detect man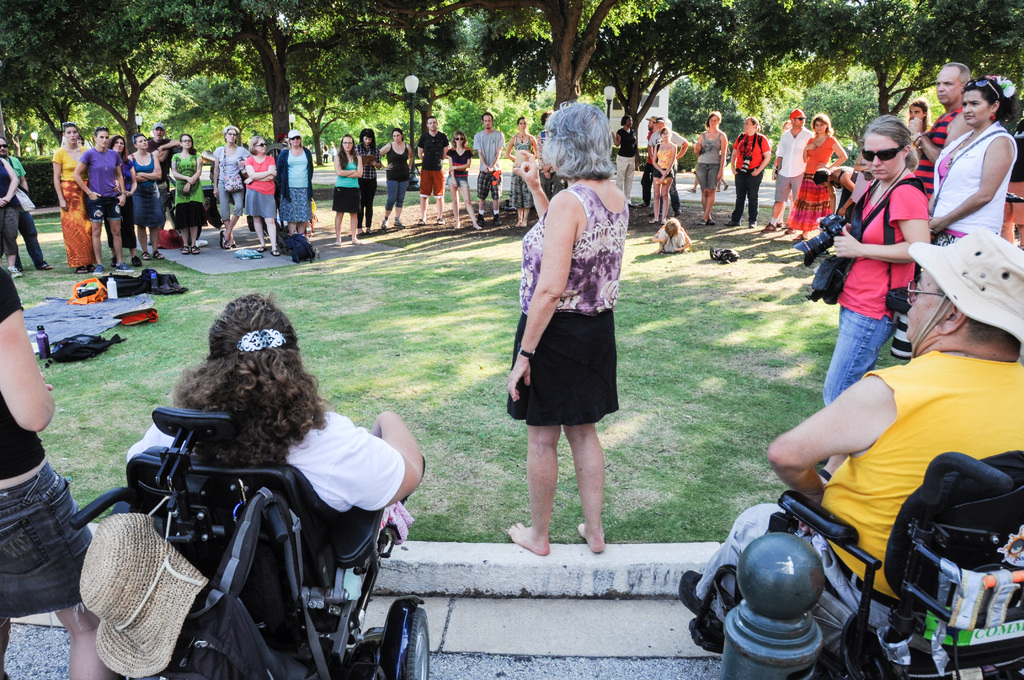
pyautogui.locateOnScreen(468, 109, 504, 231)
